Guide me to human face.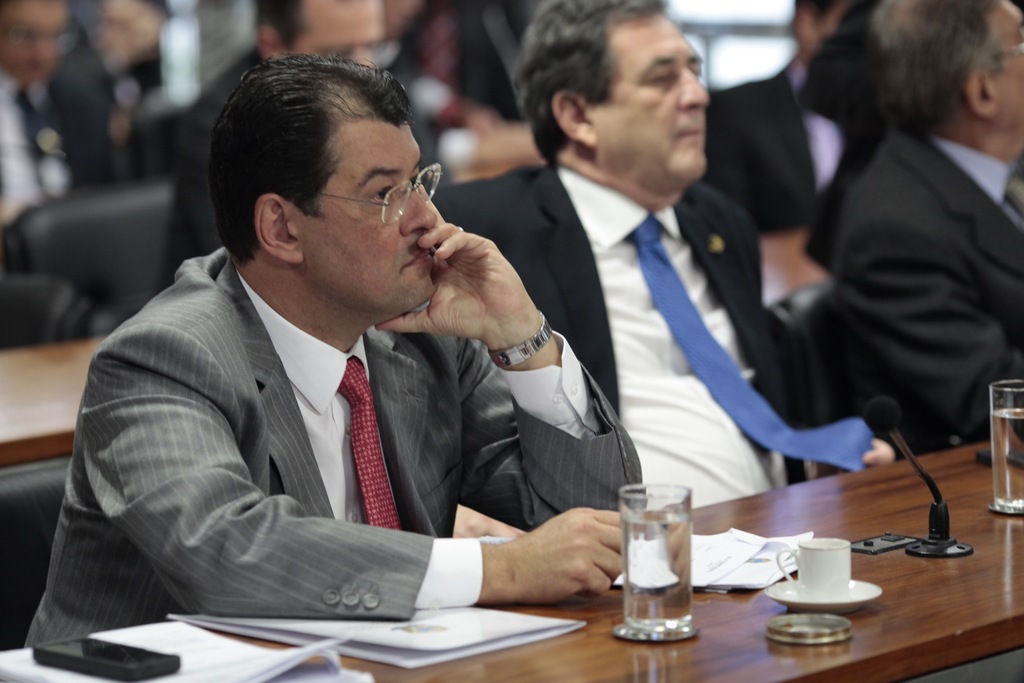
Guidance: x1=305, y1=114, x2=435, y2=306.
